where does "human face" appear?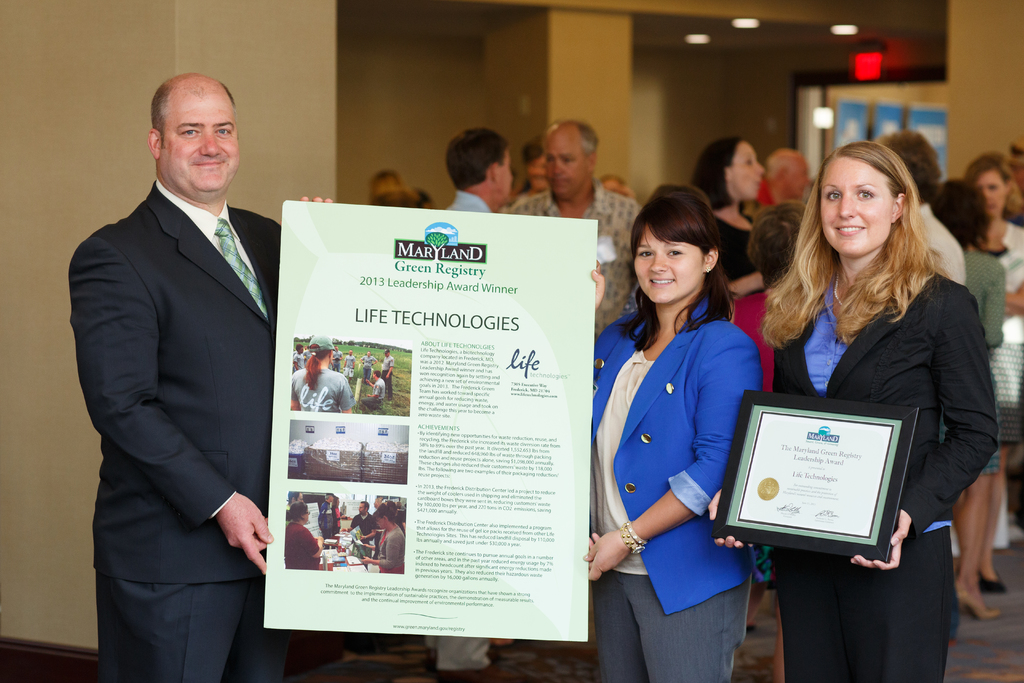
Appears at left=790, top=153, right=811, bottom=199.
